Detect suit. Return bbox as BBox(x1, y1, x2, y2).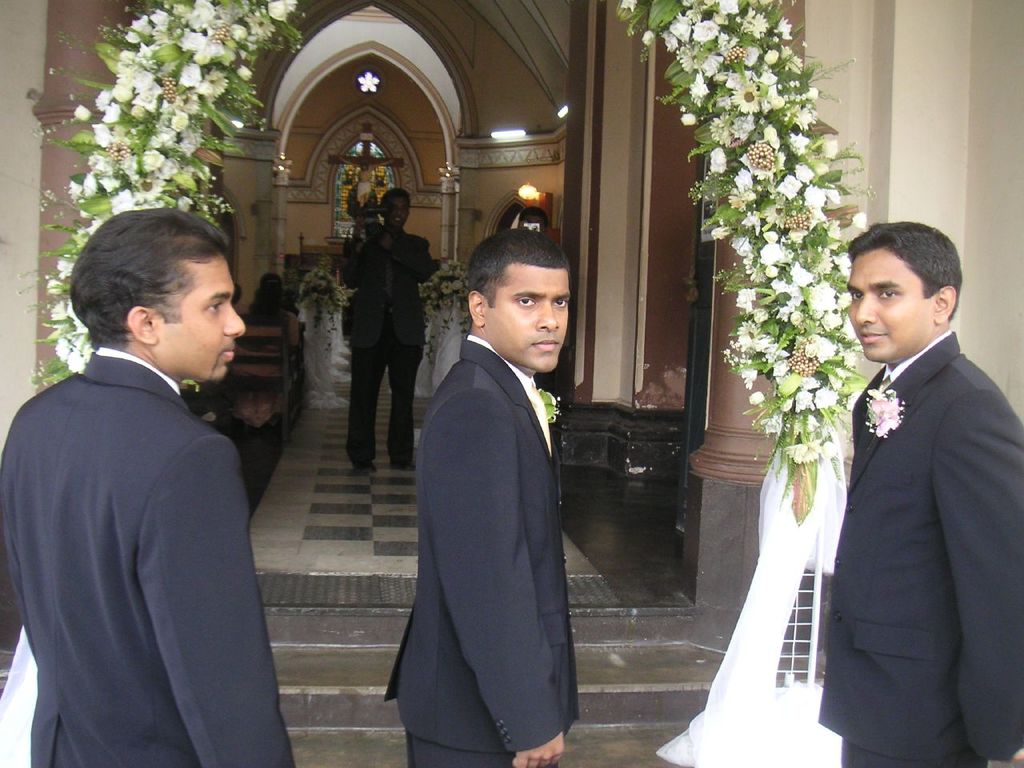
BBox(338, 227, 438, 455).
